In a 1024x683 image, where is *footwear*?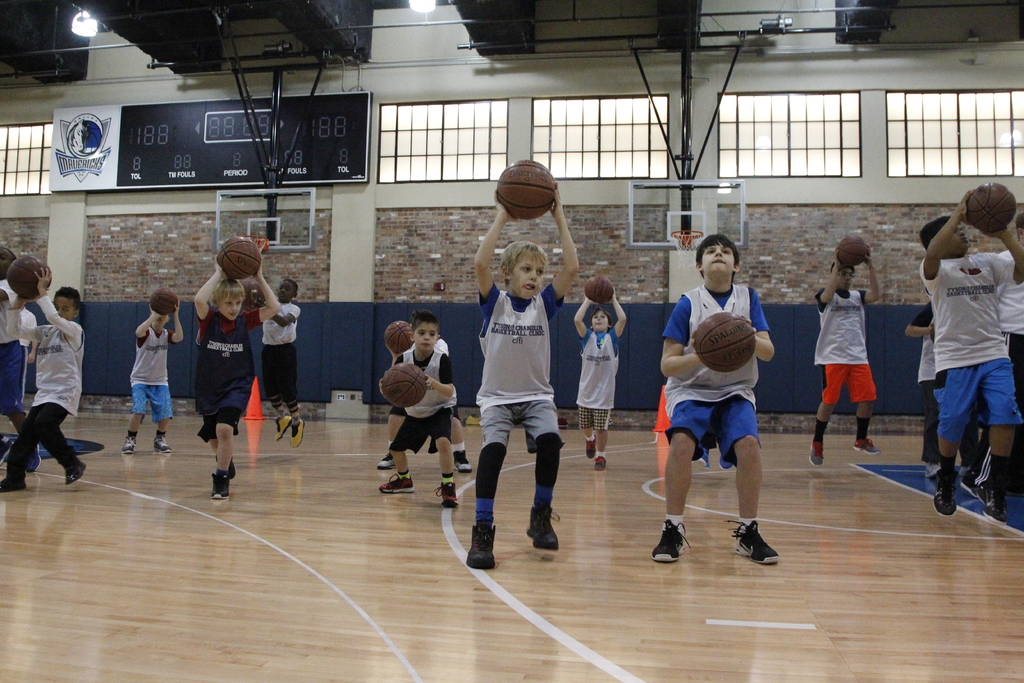
bbox(0, 473, 22, 491).
